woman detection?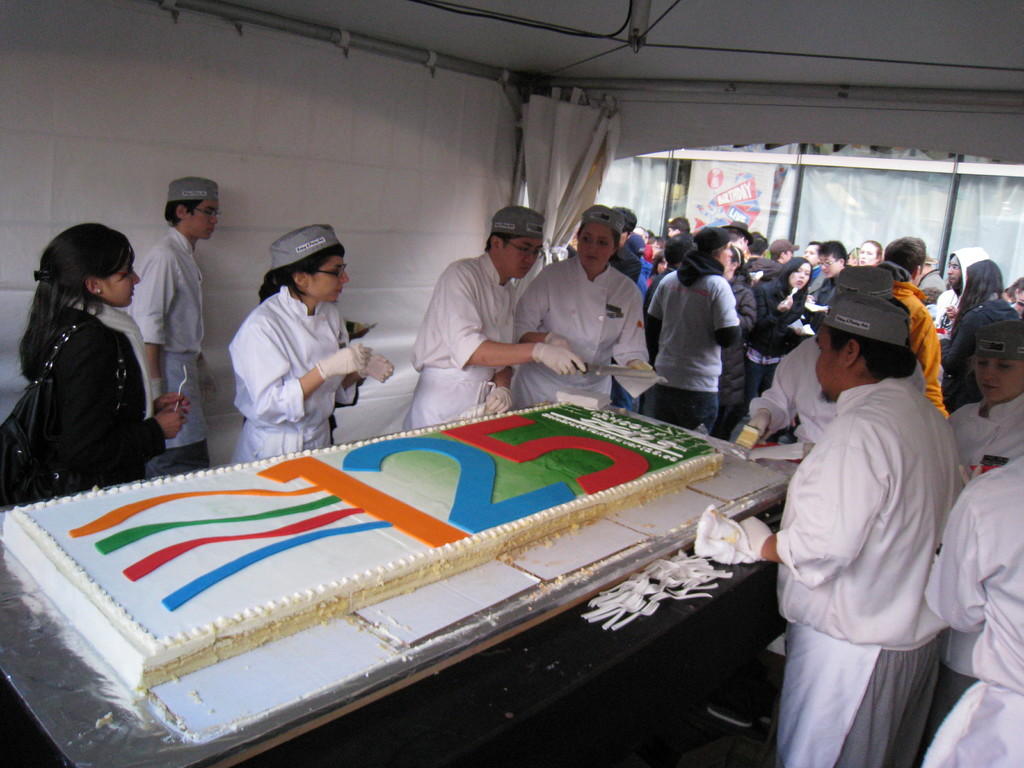
x1=715, y1=243, x2=764, y2=434
